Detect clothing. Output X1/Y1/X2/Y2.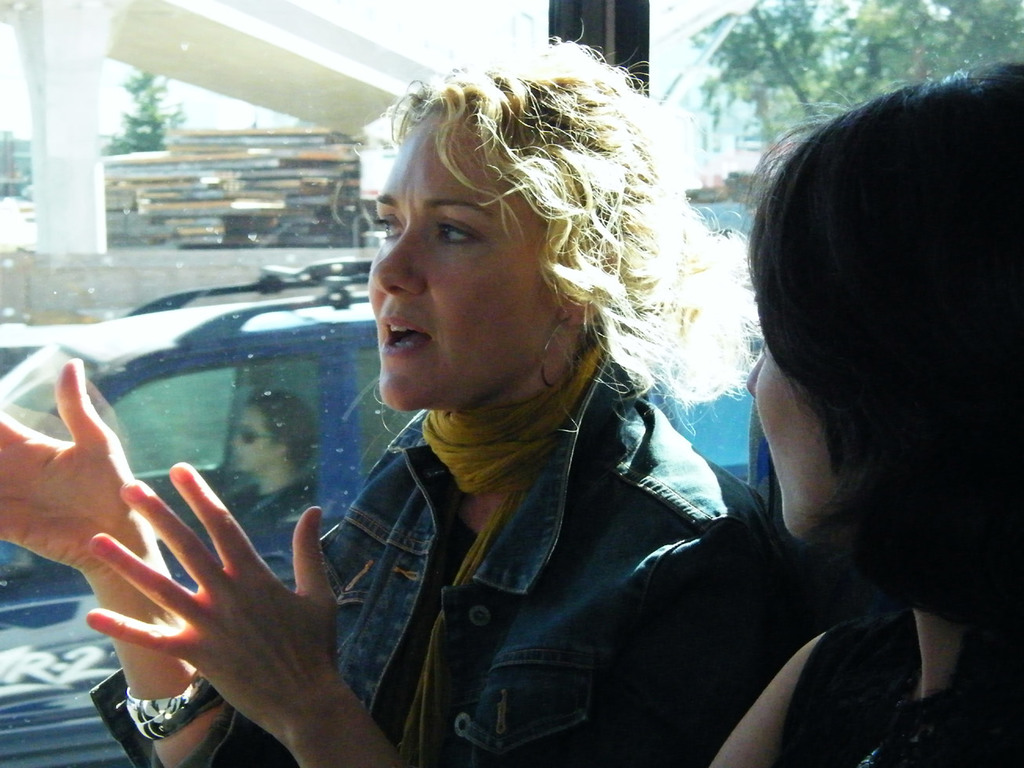
762/589/1023/767.
